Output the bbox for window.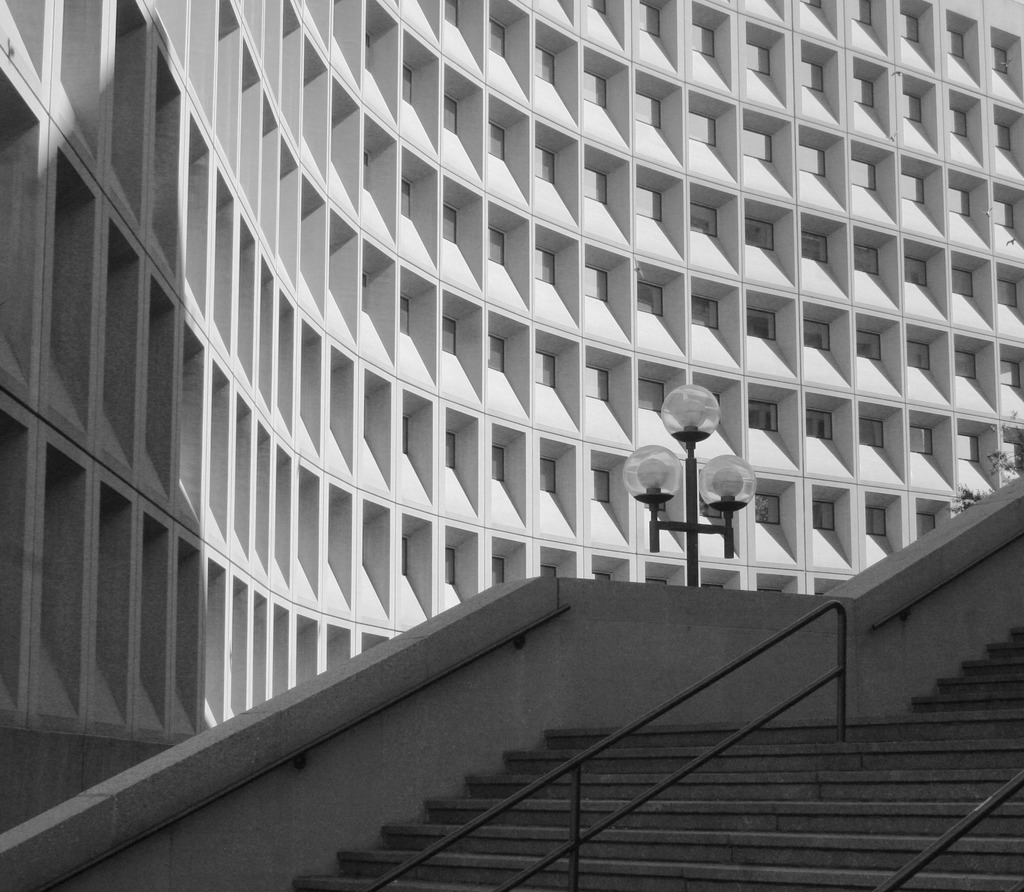
select_region(797, 231, 824, 264).
